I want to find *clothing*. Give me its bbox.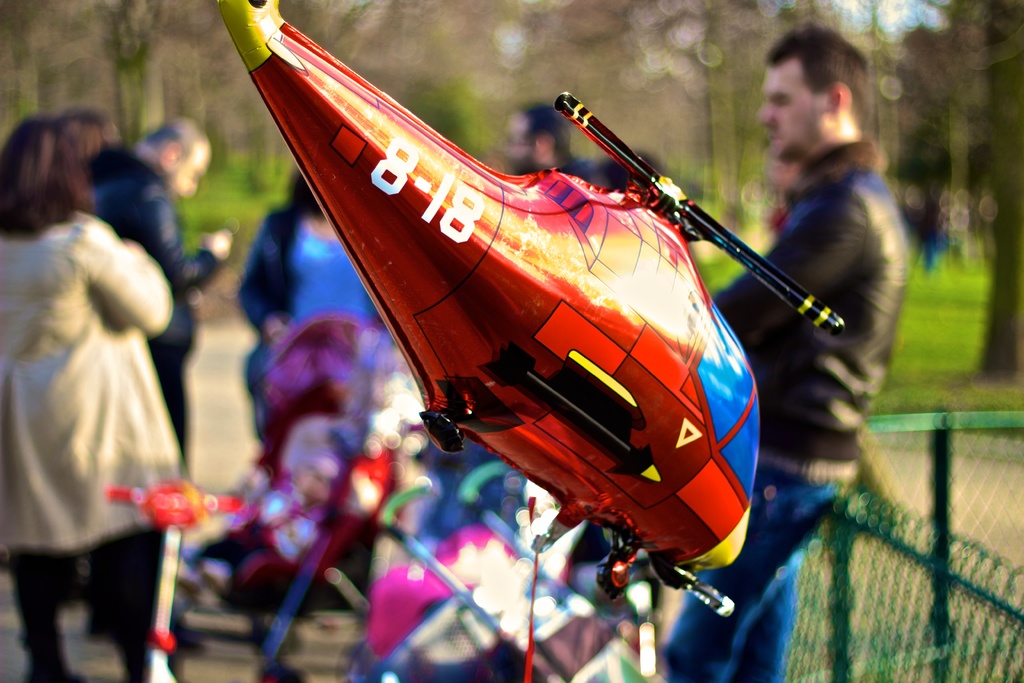
<box>657,139,900,682</box>.
